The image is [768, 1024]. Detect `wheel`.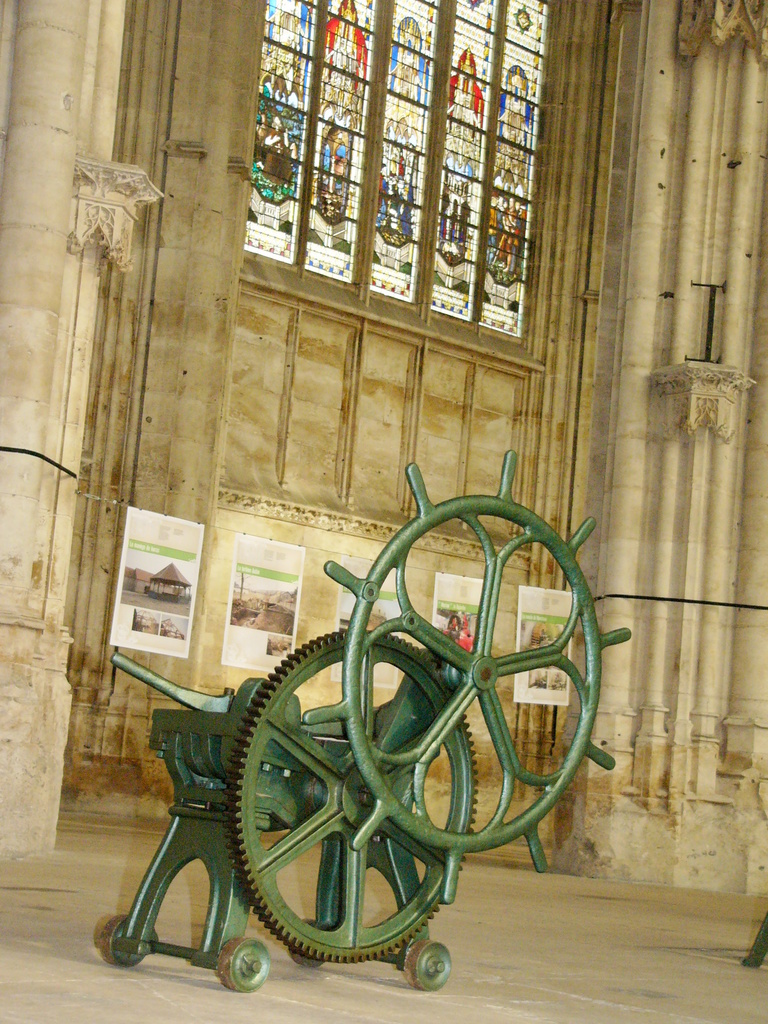
Detection: [225, 626, 480, 968].
